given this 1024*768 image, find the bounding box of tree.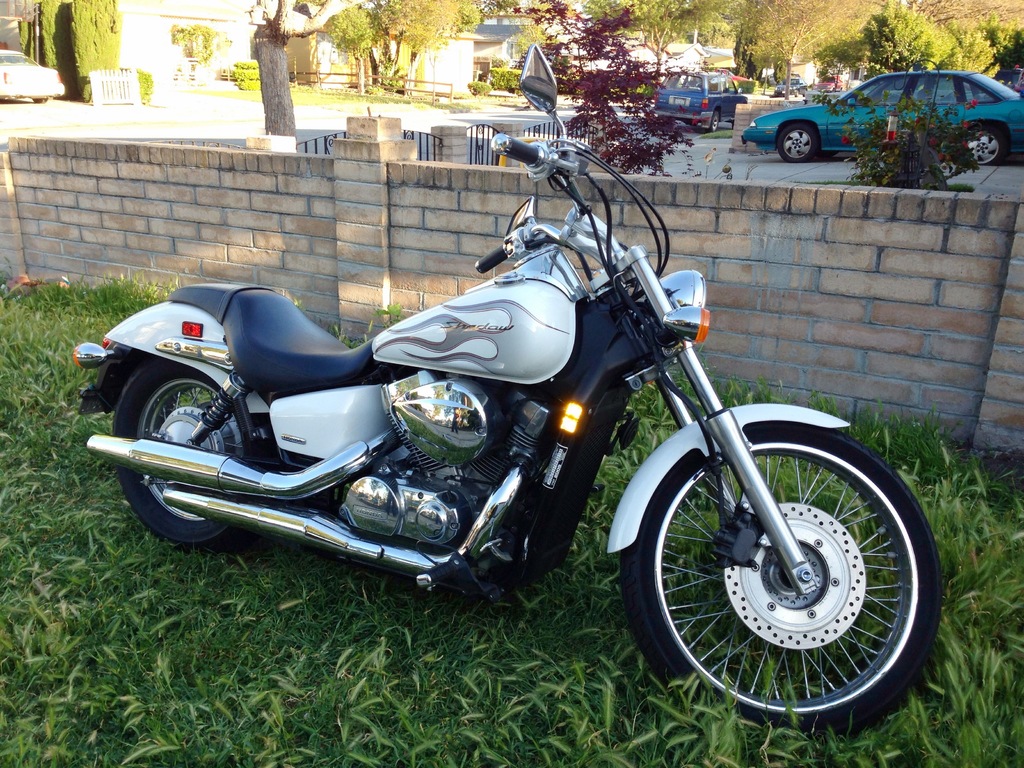
{"left": 975, "top": 13, "right": 1023, "bottom": 81}.
